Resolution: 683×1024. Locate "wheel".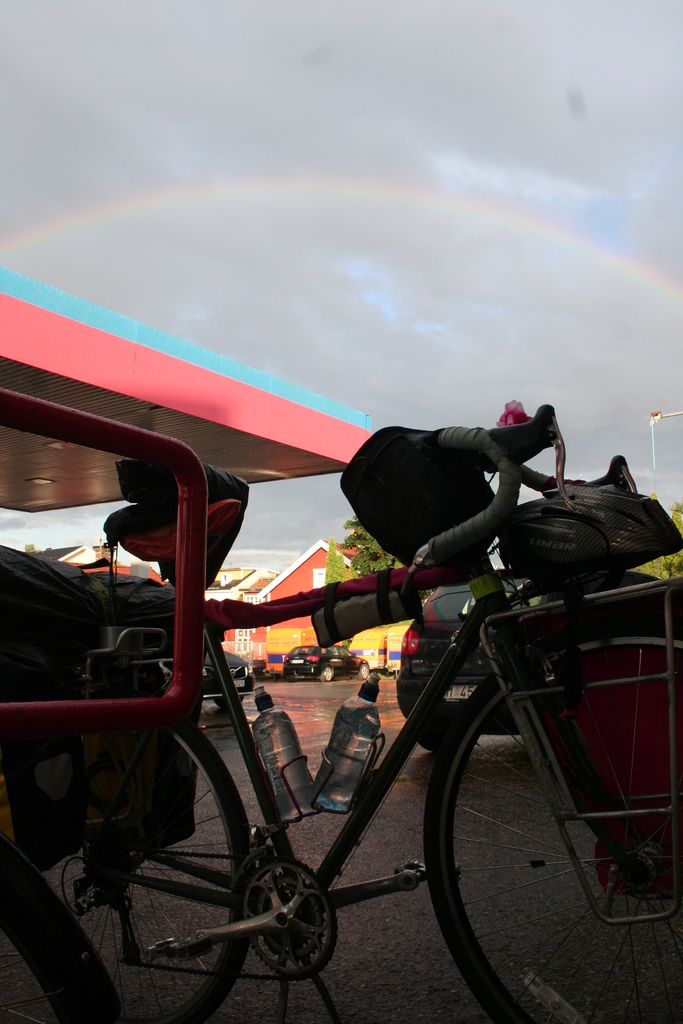
bbox=[423, 640, 648, 995].
